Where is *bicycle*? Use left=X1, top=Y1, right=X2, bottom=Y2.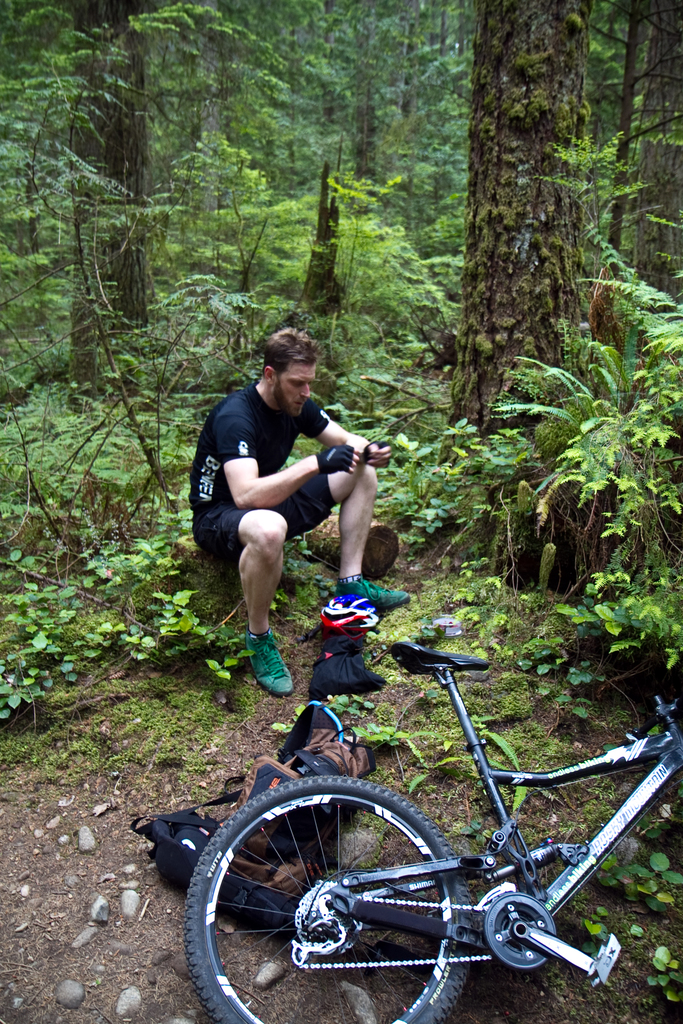
left=190, top=645, right=682, bottom=1023.
